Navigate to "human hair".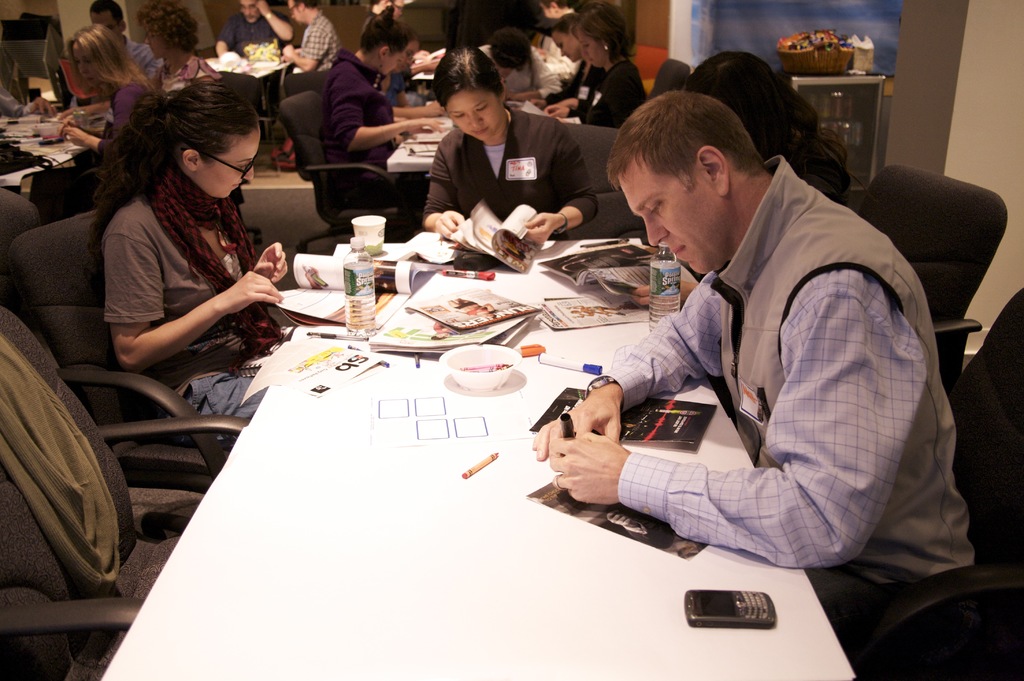
Navigation target: Rect(604, 89, 766, 193).
